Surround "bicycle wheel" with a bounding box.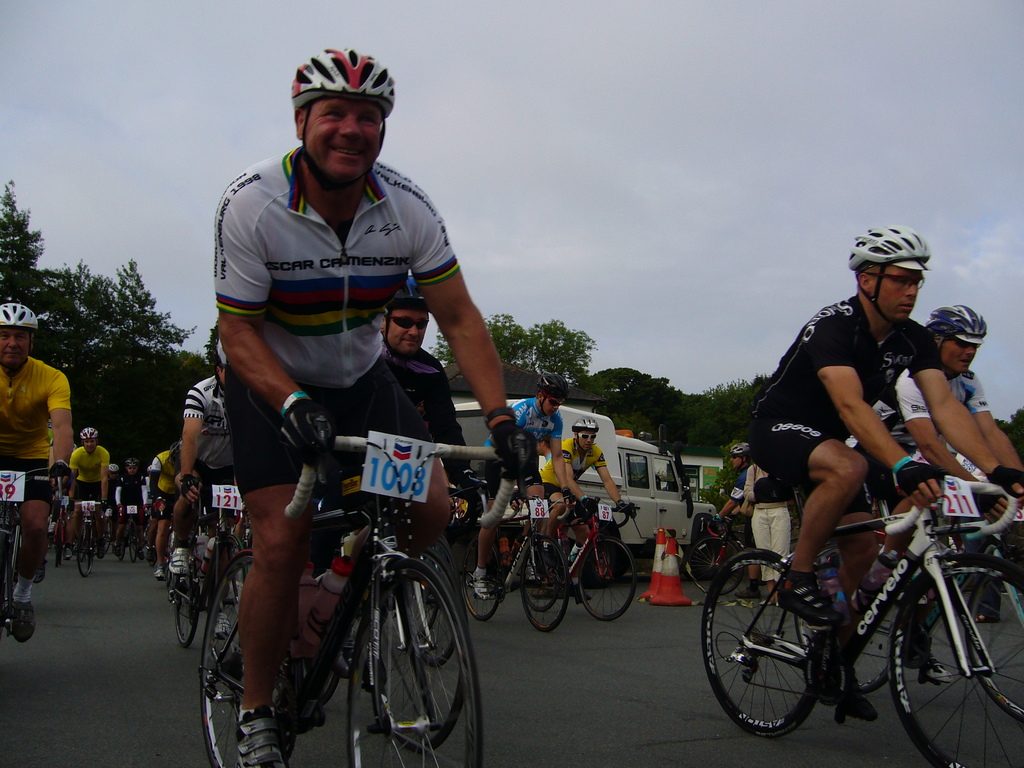
75, 521, 102, 578.
